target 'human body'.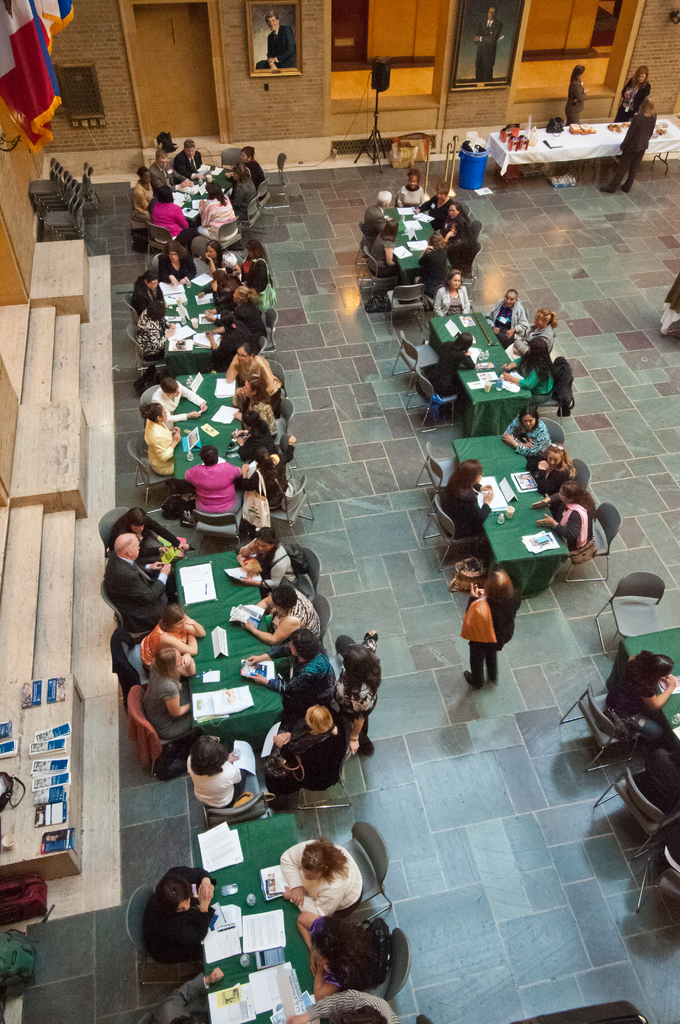
Target region: (x1=411, y1=232, x2=453, y2=297).
